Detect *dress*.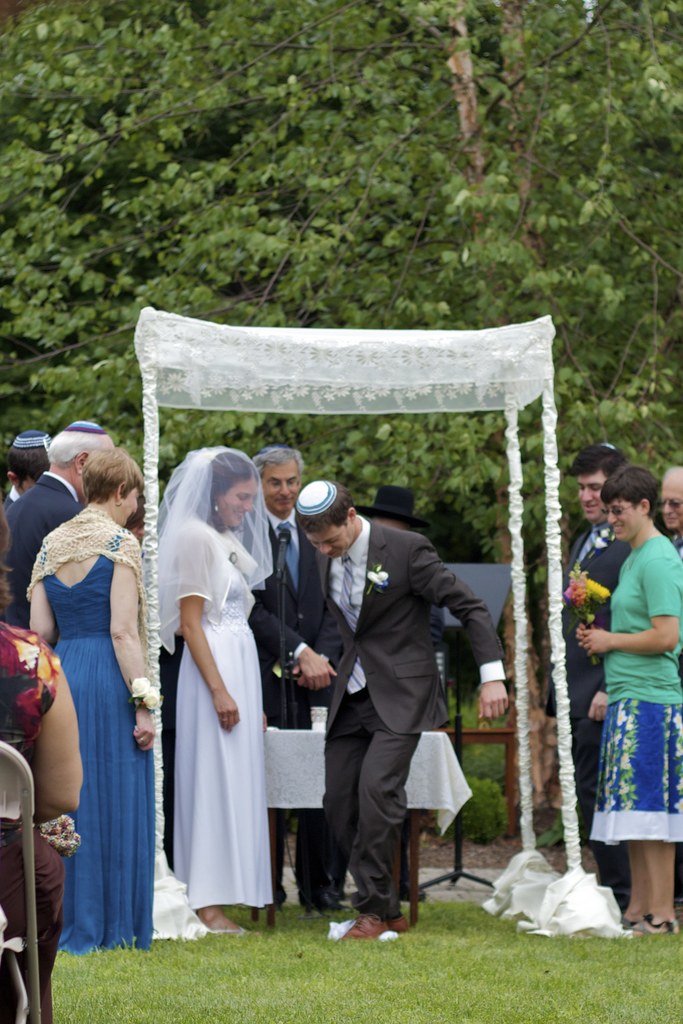
Detected at l=169, t=518, r=274, b=903.
